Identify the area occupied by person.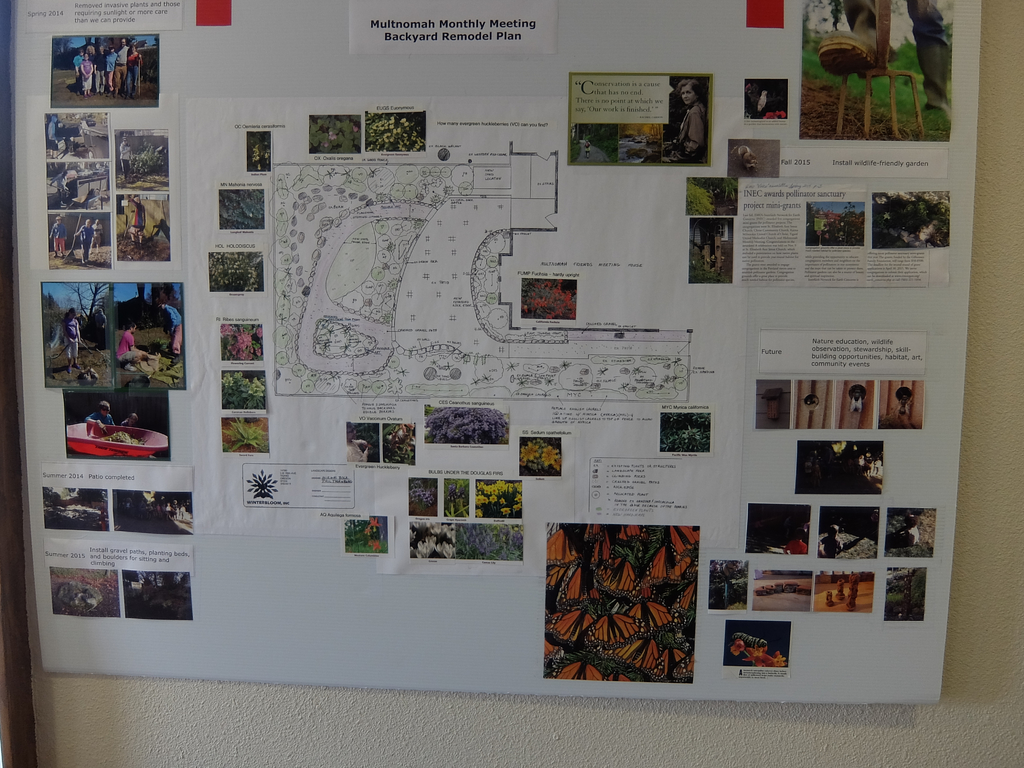
Area: x1=74, y1=218, x2=95, y2=264.
